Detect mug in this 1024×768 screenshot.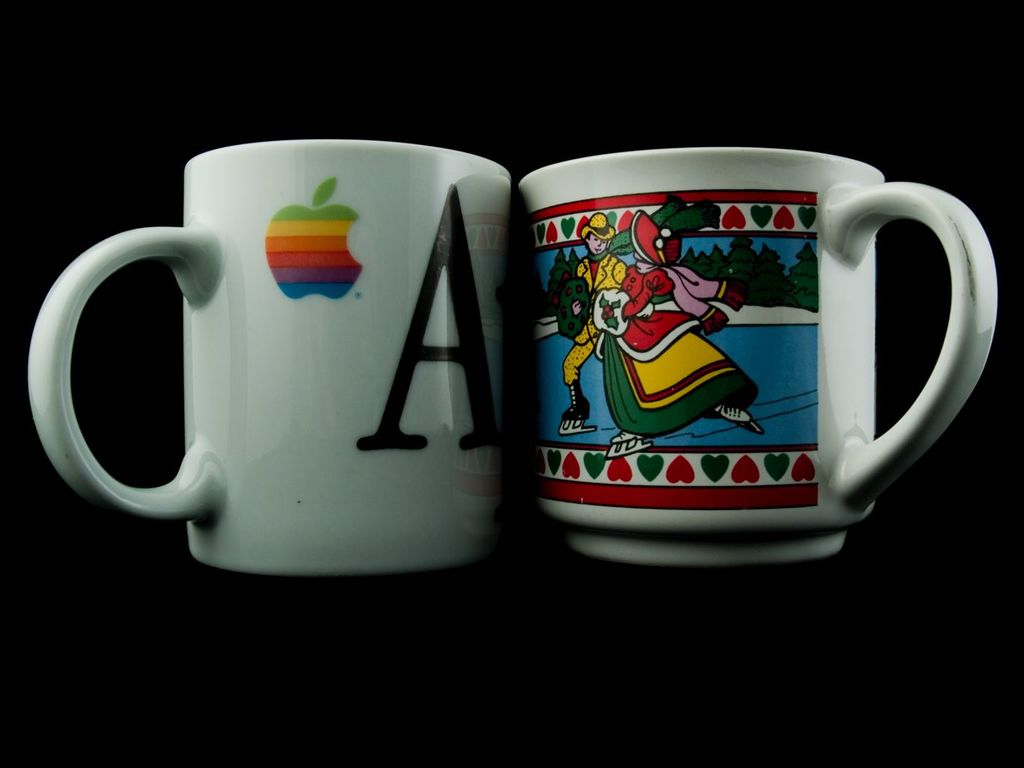
Detection: bbox=[511, 147, 1001, 567].
